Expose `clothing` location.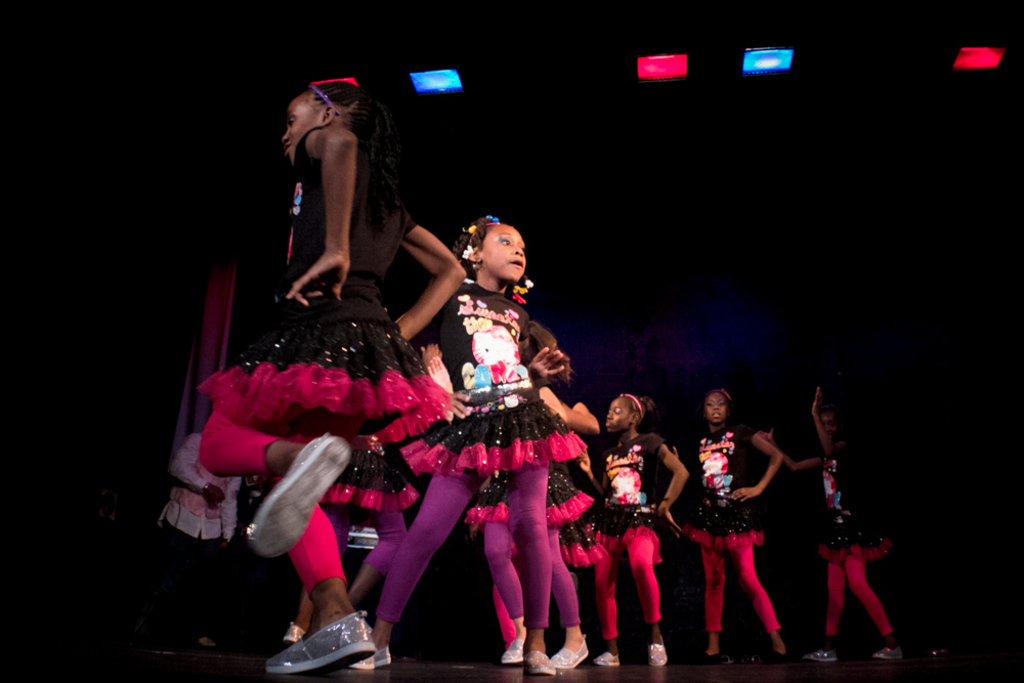
Exposed at l=159, t=427, r=243, b=639.
